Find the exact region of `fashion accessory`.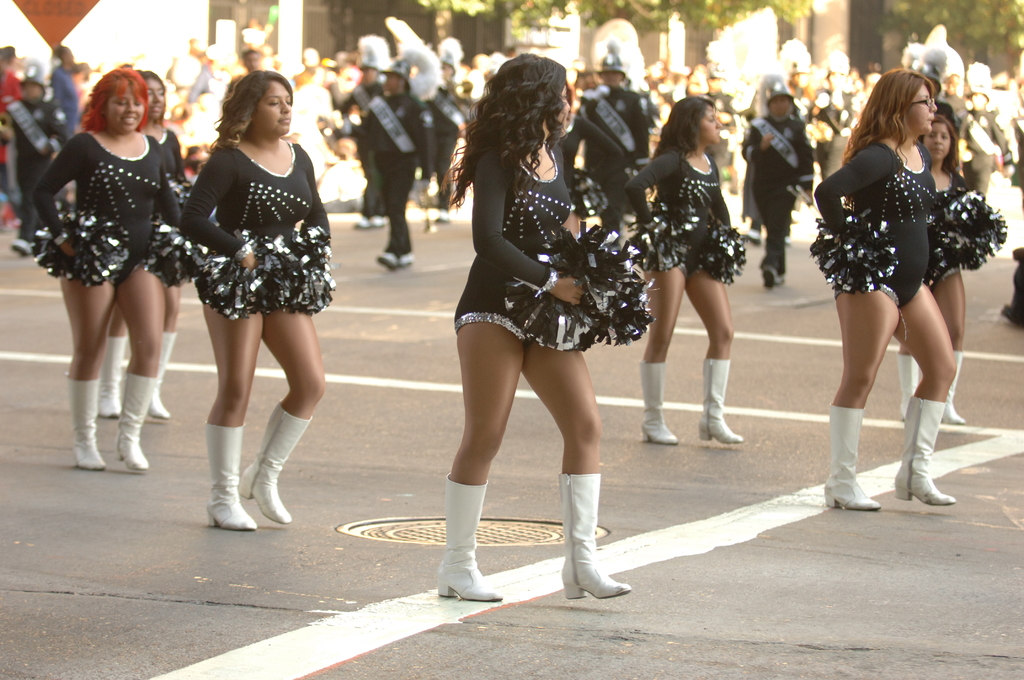
Exact region: left=898, top=352, right=920, bottom=421.
